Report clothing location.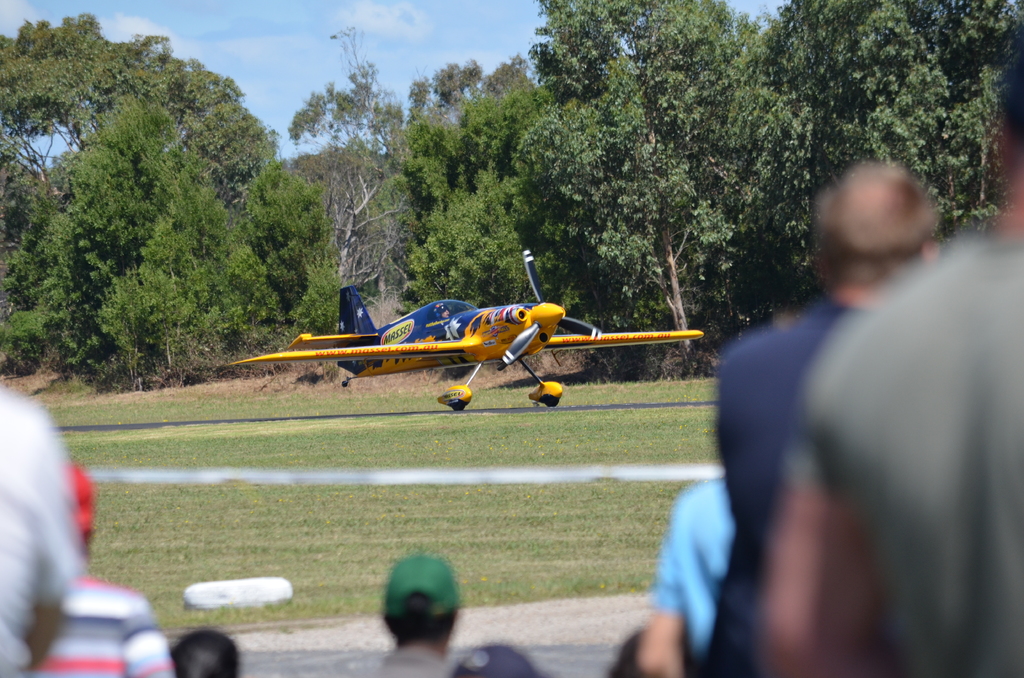
Report: [713, 297, 878, 677].
